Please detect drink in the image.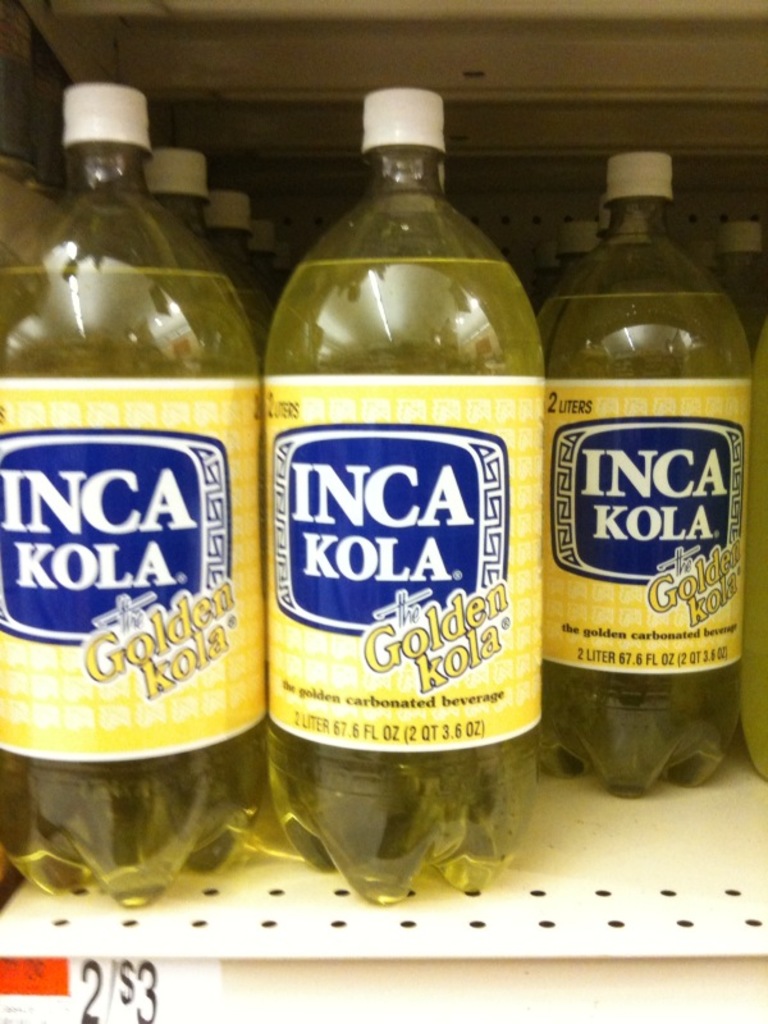
rect(252, 93, 538, 902).
